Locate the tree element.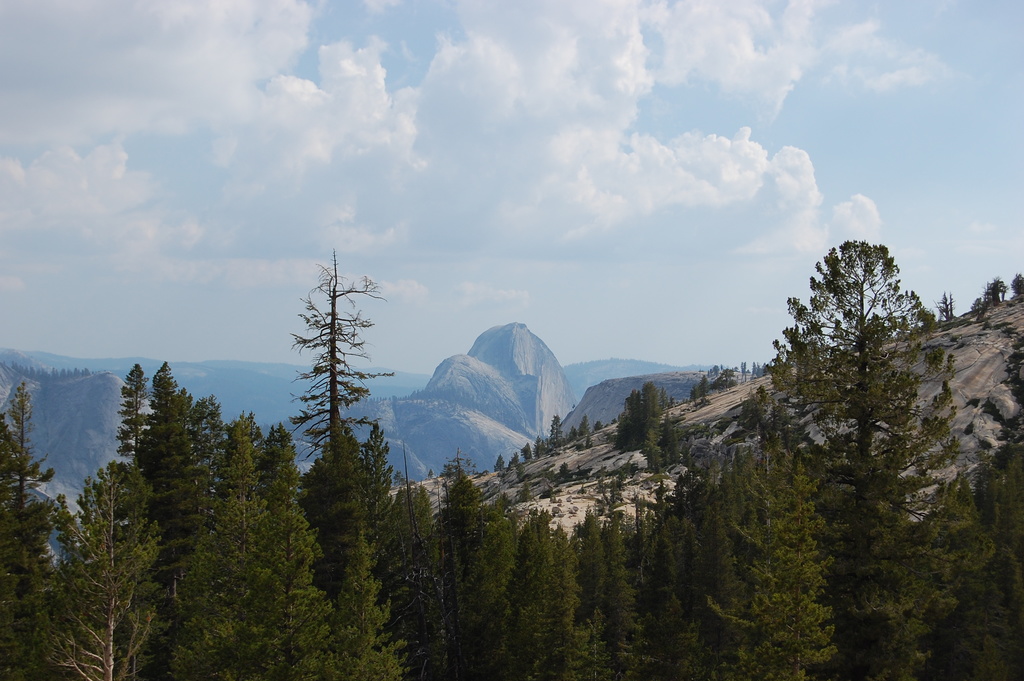
Element bbox: {"x1": 447, "y1": 452, "x2": 506, "y2": 680}.
